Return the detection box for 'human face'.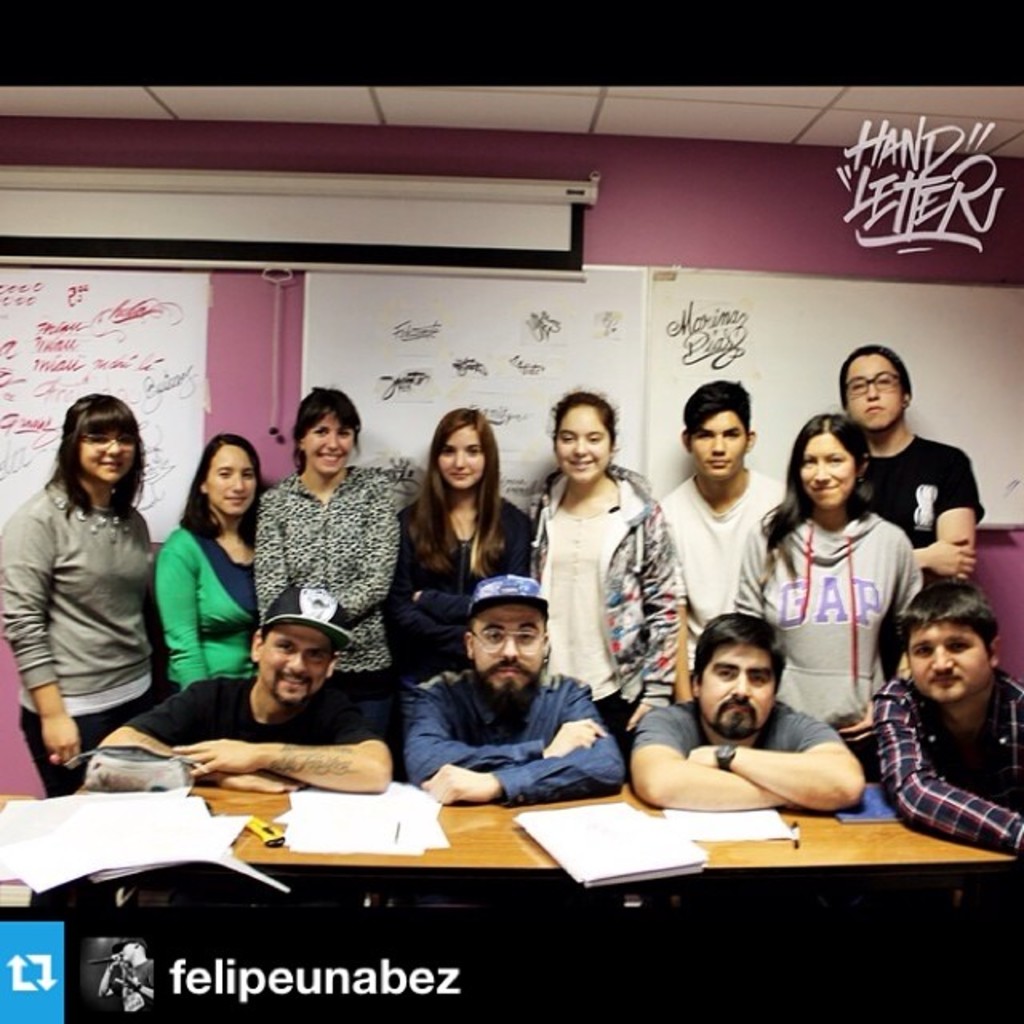
region(304, 413, 357, 470).
